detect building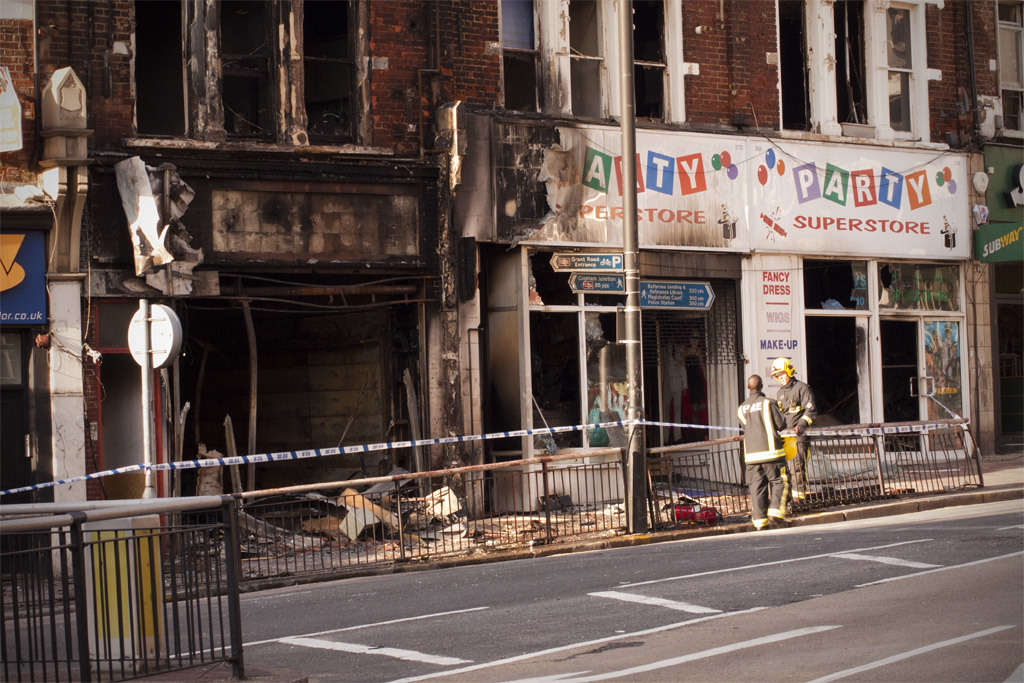
35, 0, 466, 576
